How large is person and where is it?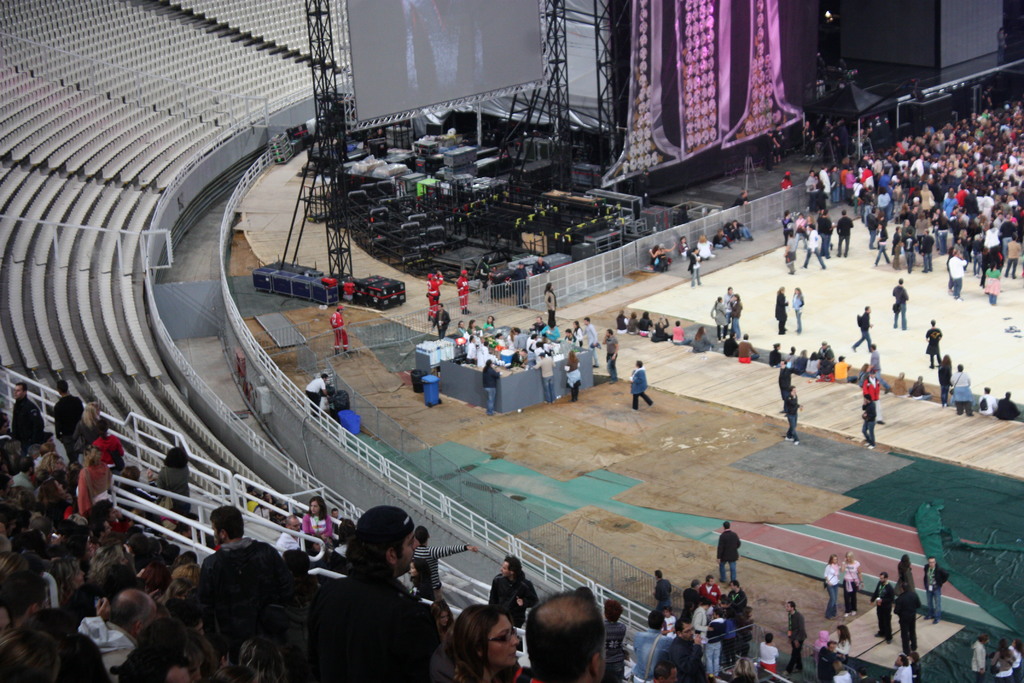
Bounding box: [868,566,897,653].
